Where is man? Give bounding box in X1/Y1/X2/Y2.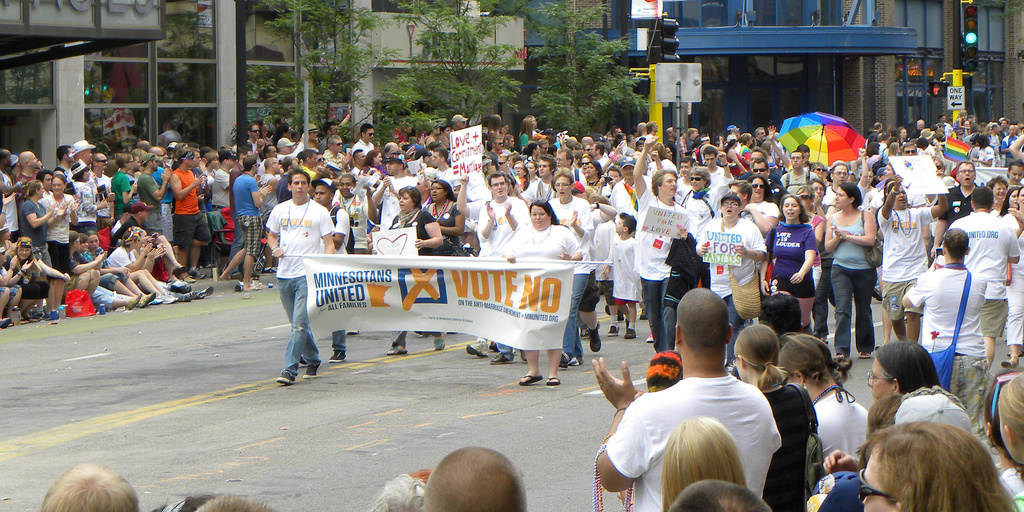
876/172/945/346.
